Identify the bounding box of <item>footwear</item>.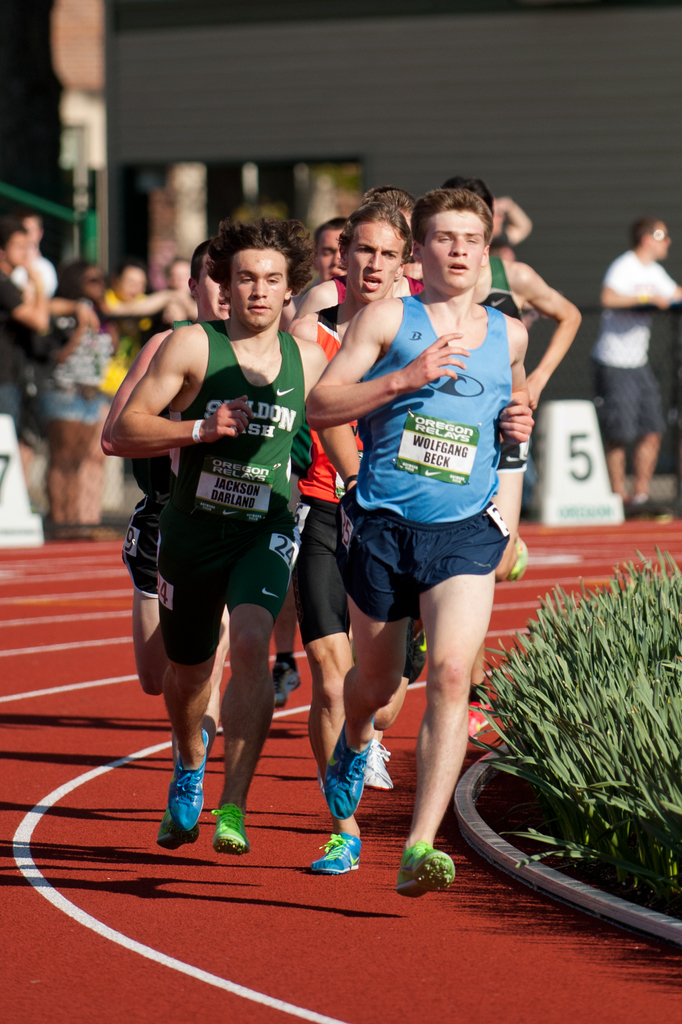
308/834/359/876.
